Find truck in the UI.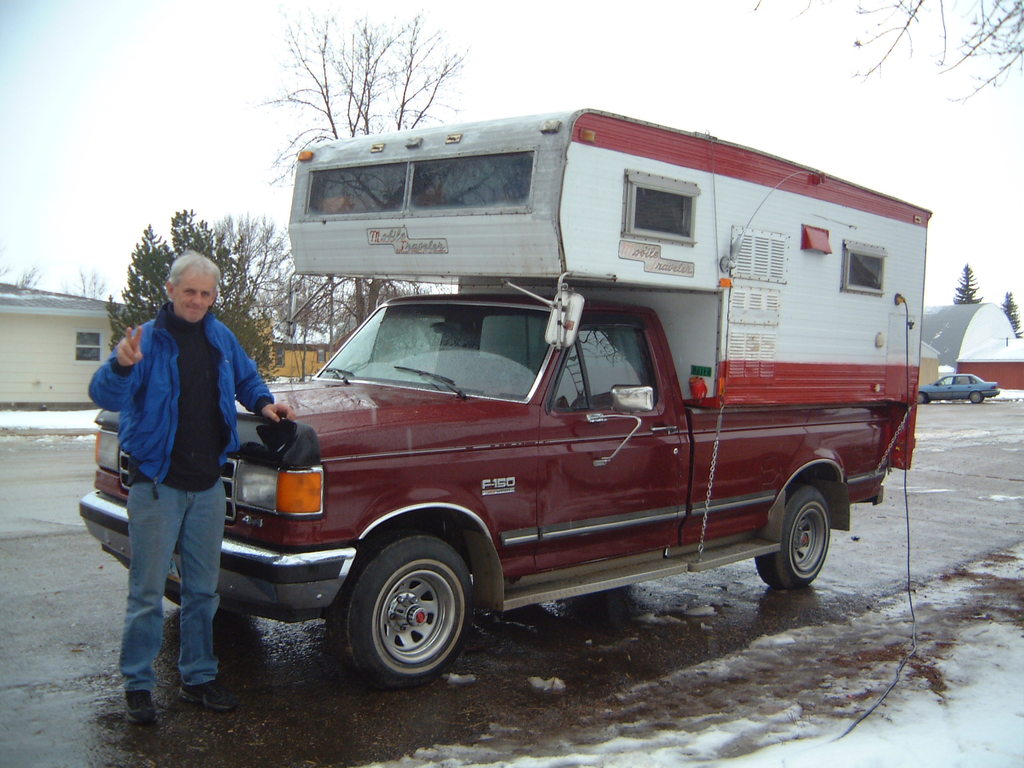
UI element at (left=179, top=121, right=922, bottom=723).
